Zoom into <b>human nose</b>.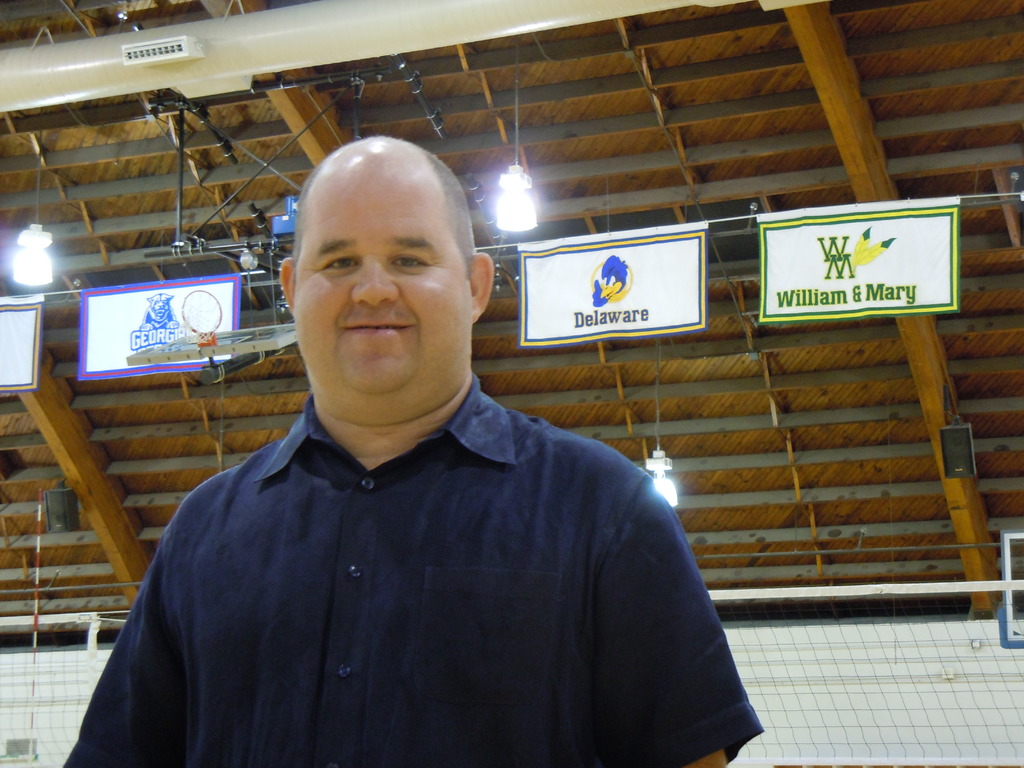
Zoom target: 350/250/396/310.
